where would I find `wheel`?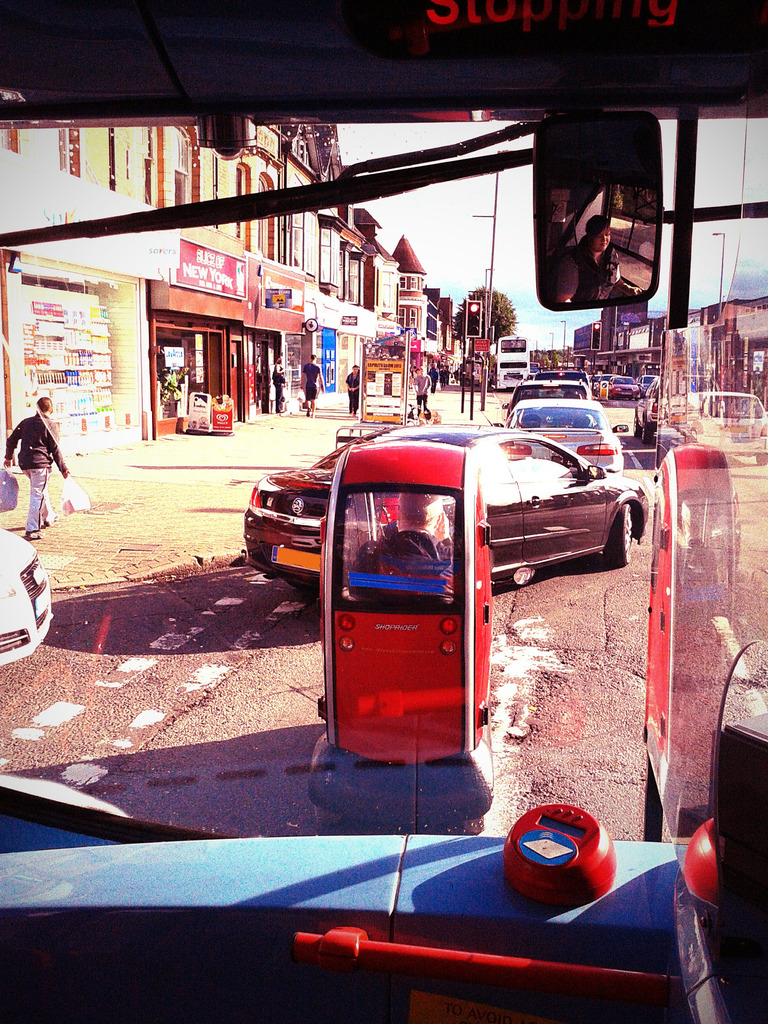
At [x1=634, y1=415, x2=643, y2=438].
